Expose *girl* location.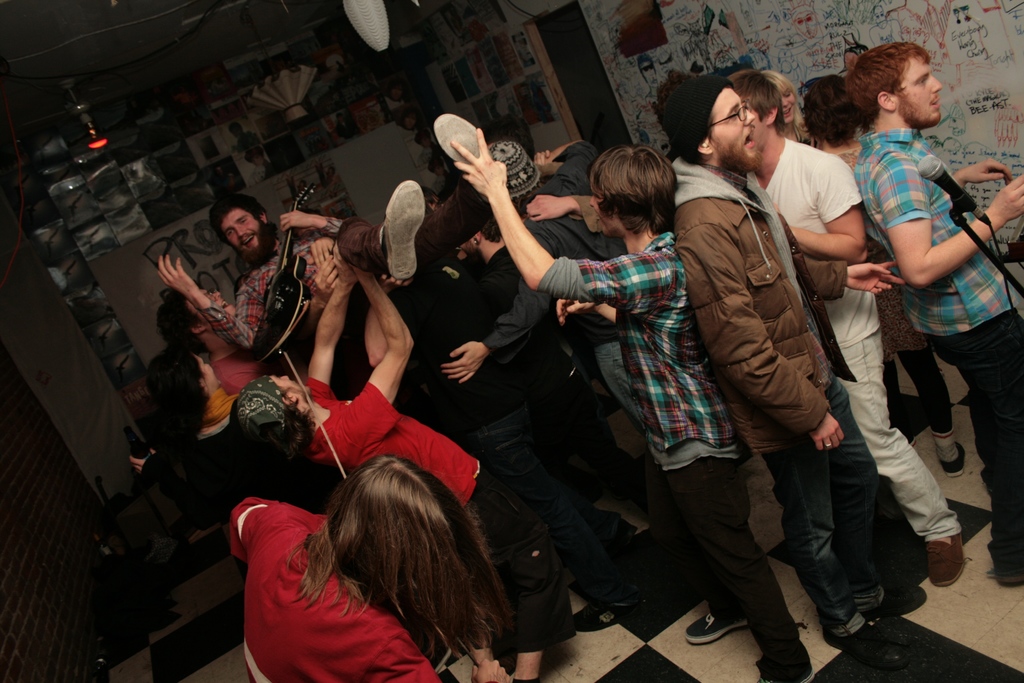
Exposed at [124, 355, 327, 514].
